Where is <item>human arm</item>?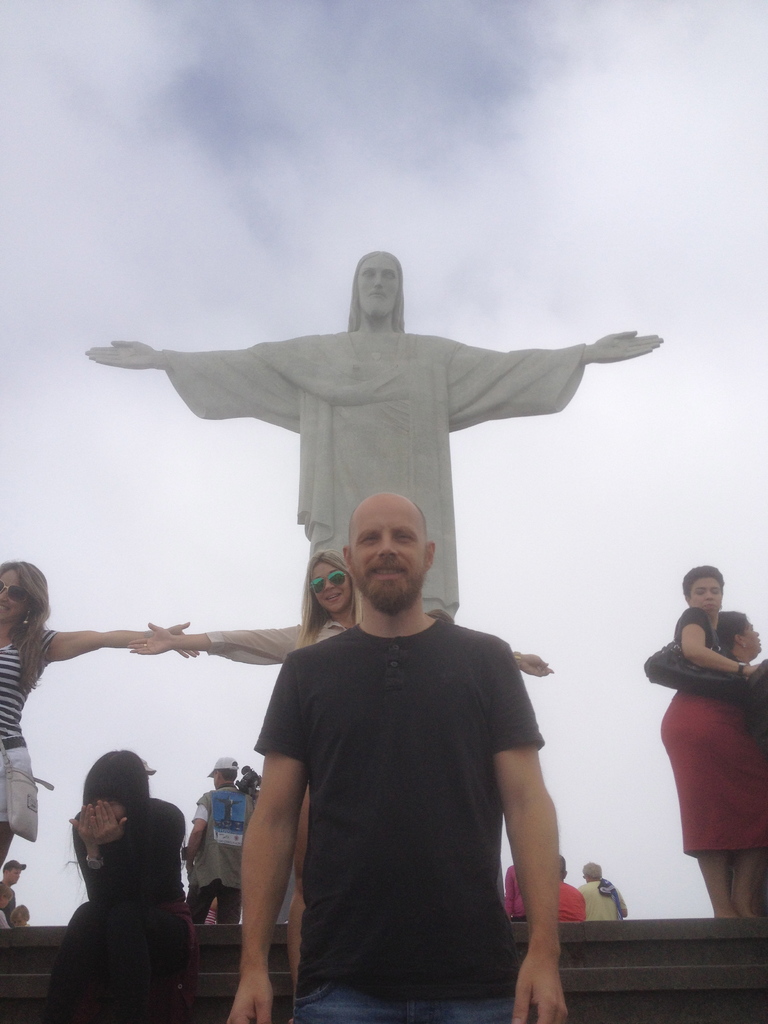
bbox=[45, 620, 200, 660].
